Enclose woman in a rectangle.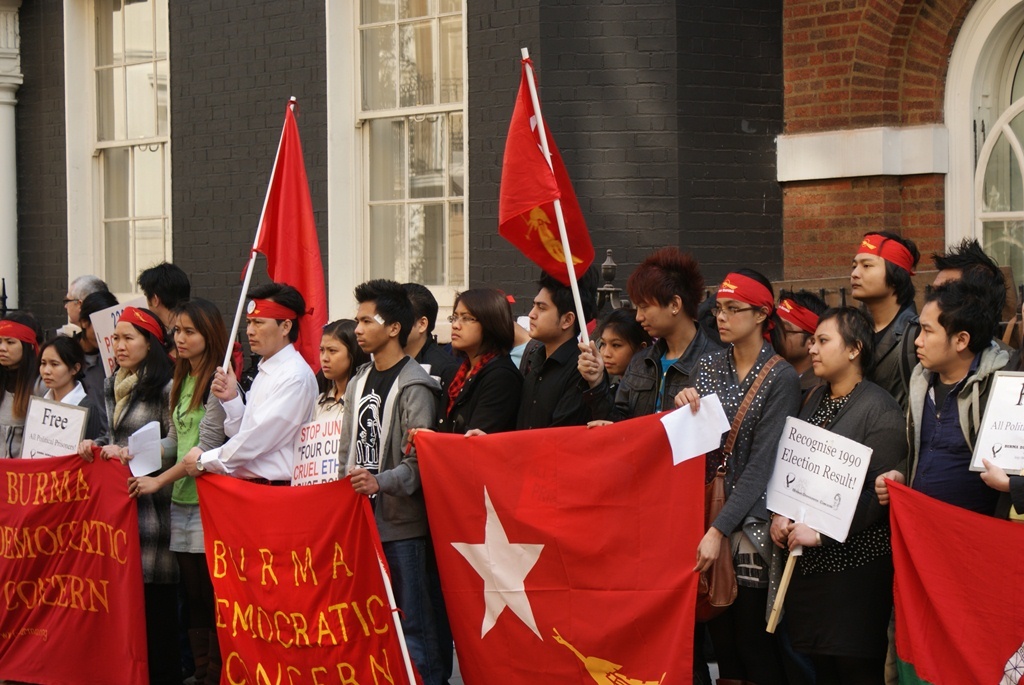
[303,319,372,404].
